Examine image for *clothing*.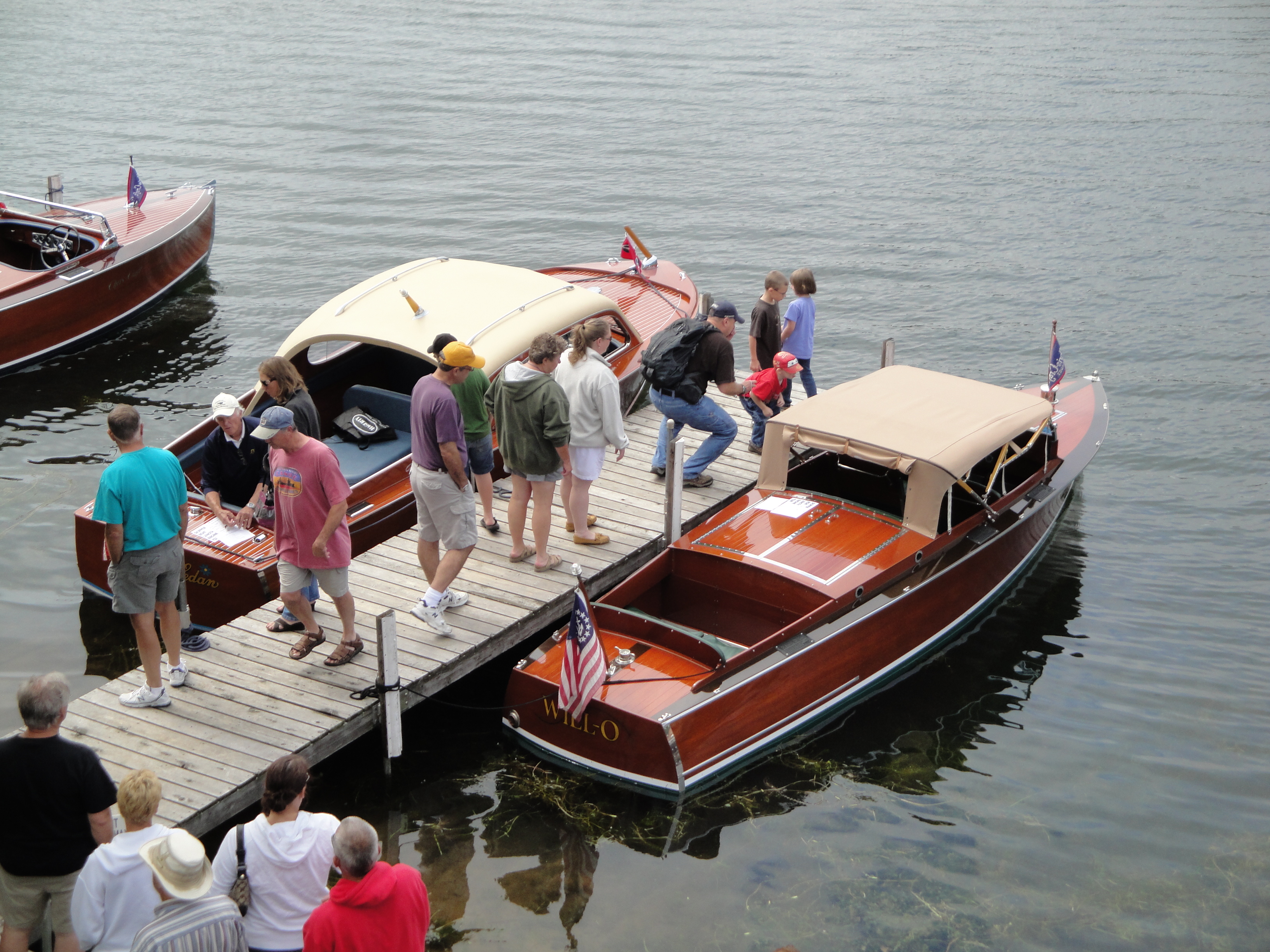
Examination result: x1=292, y1=114, x2=303, y2=140.
